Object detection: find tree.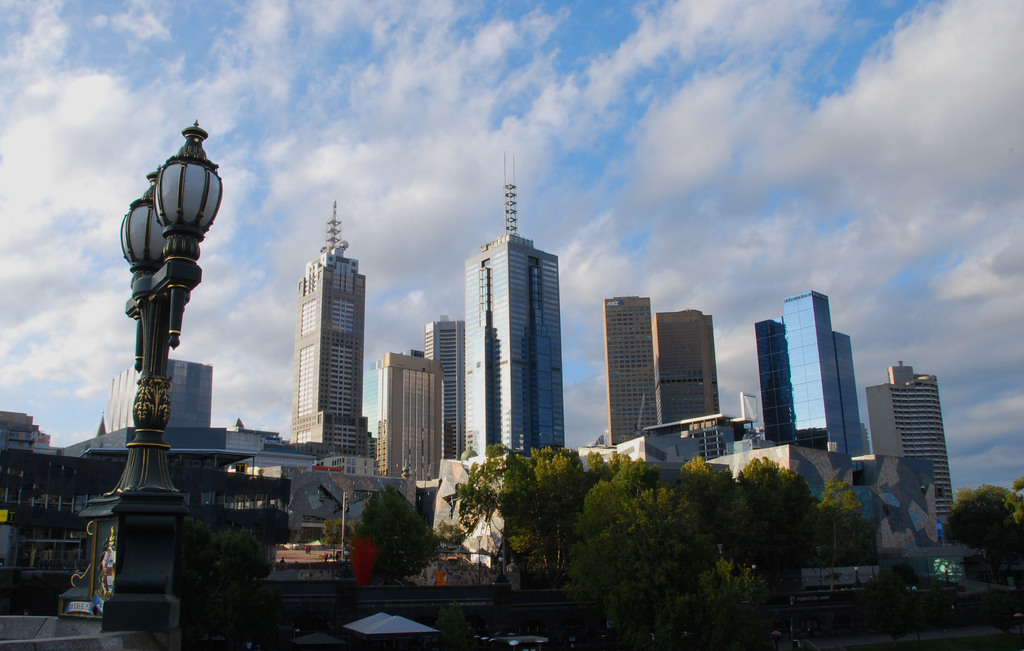
<box>323,510,350,559</box>.
